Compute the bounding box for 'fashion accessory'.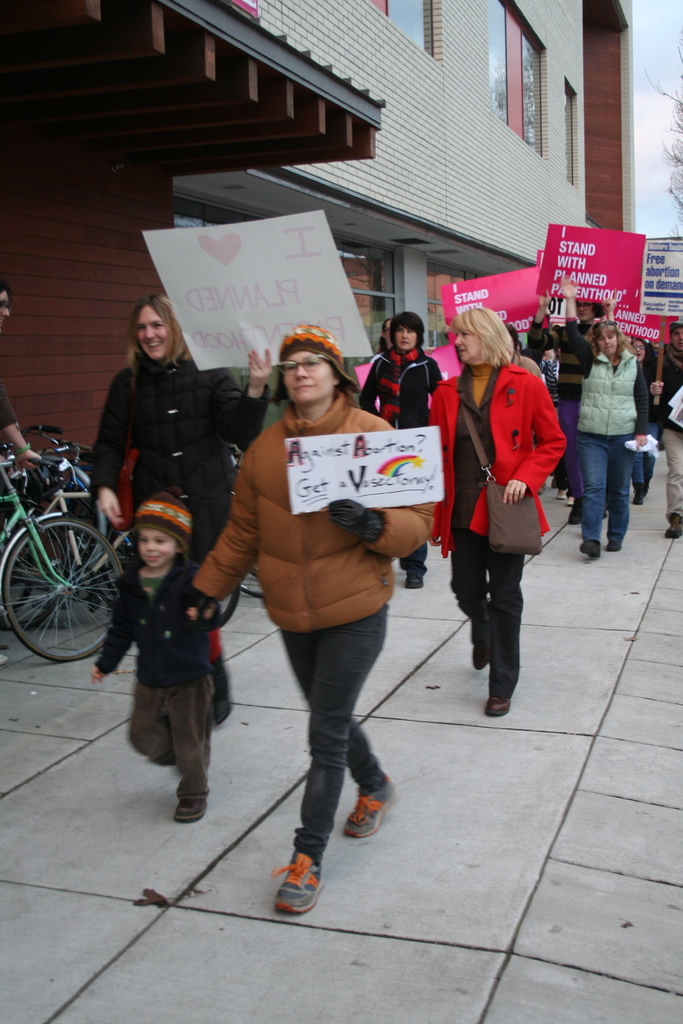
567/502/574/503.
